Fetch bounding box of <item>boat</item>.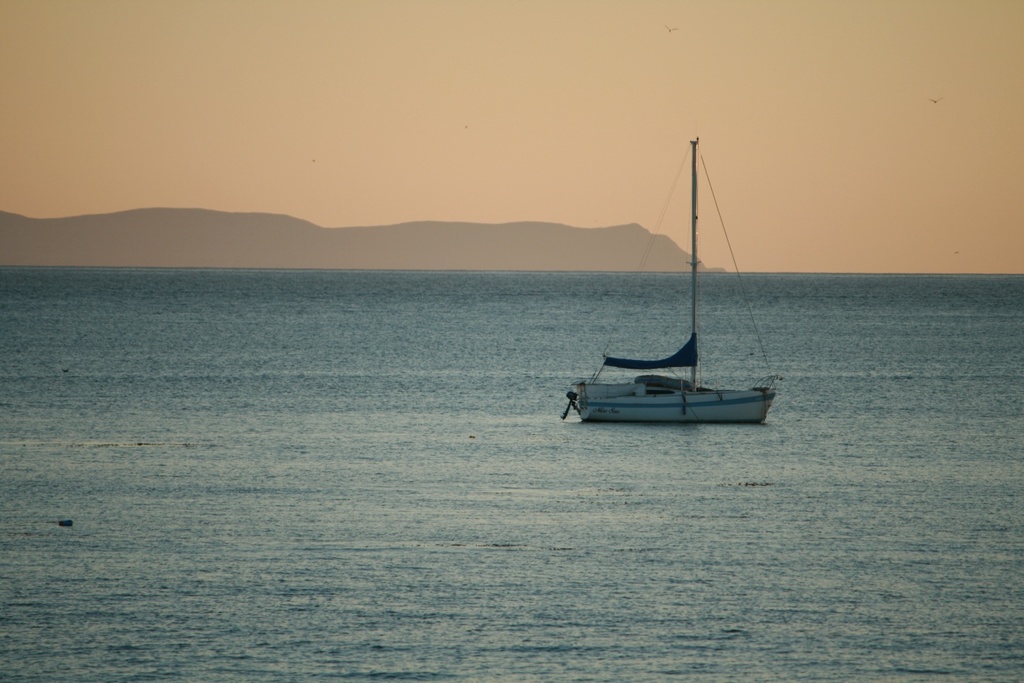
Bbox: l=573, t=162, r=801, b=437.
